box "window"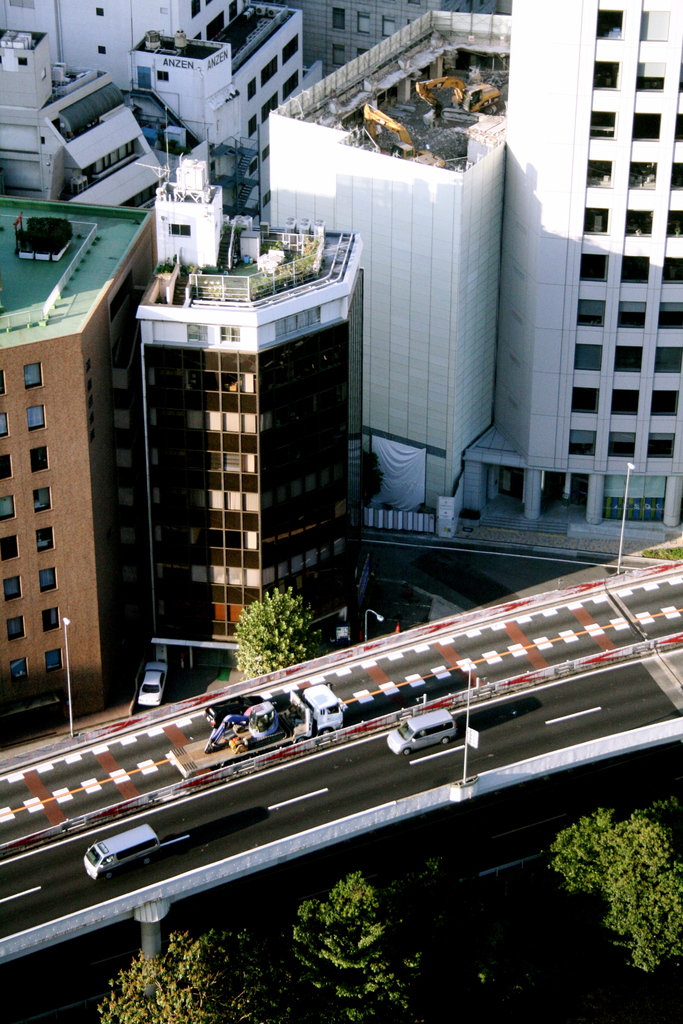
region(34, 488, 52, 517)
